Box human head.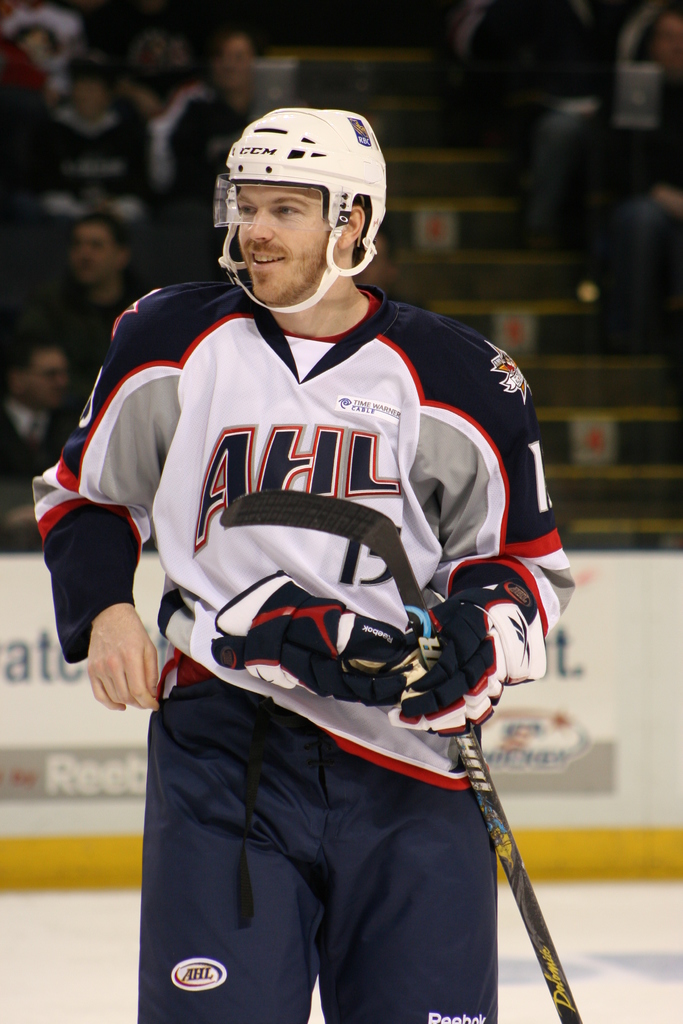
9/349/74/413.
